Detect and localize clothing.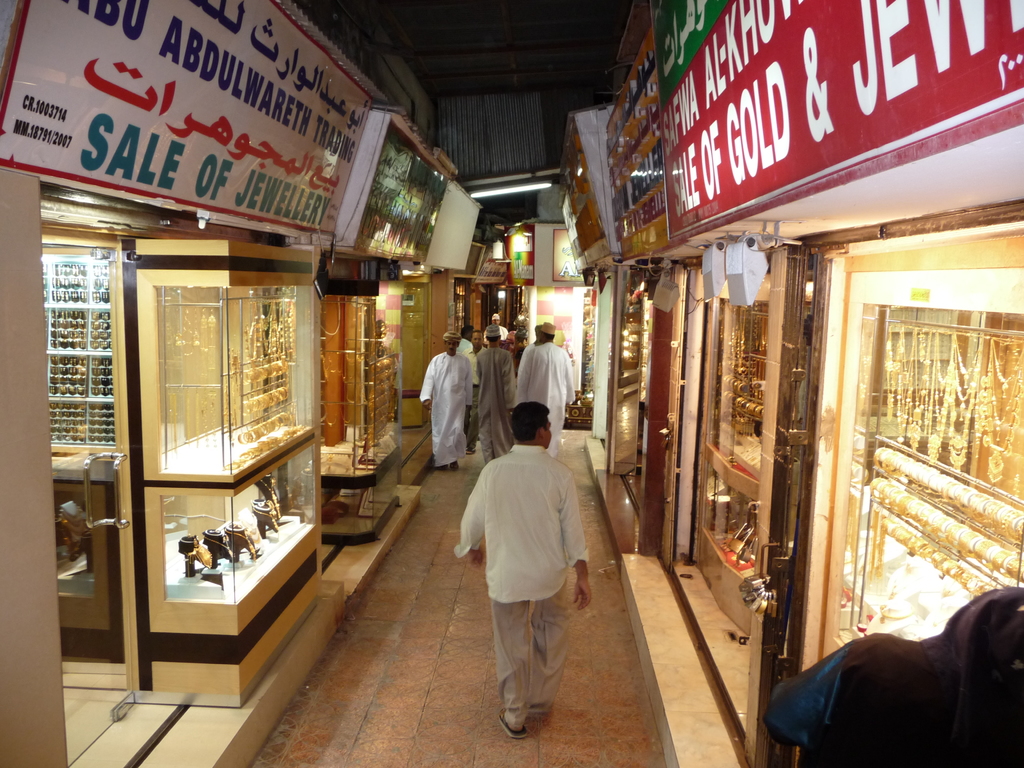
Localized at 515,342,529,415.
